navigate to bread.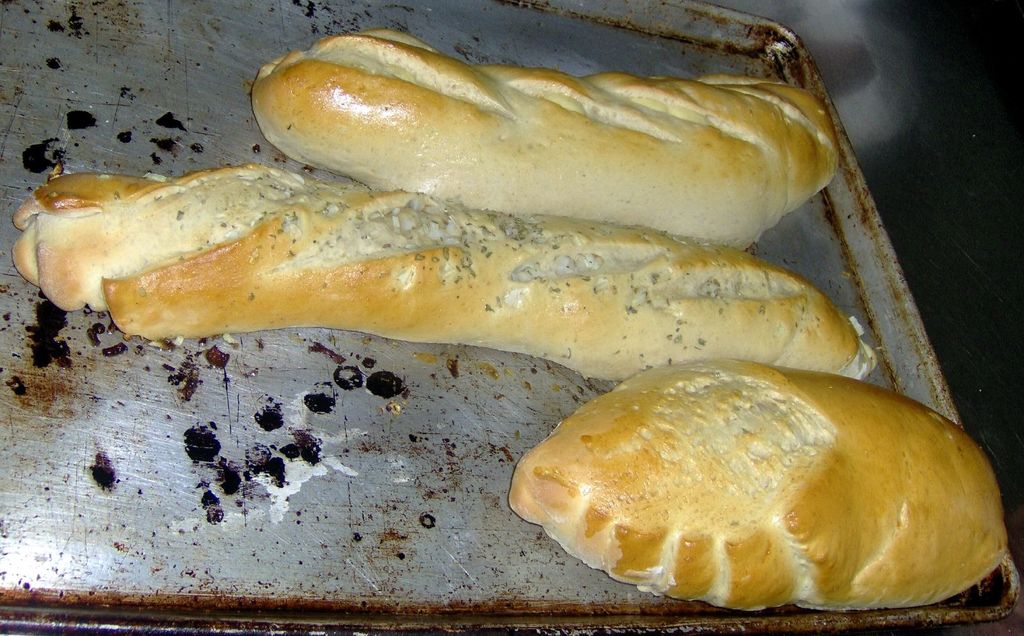
Navigation target: left=9, top=163, right=877, bottom=381.
